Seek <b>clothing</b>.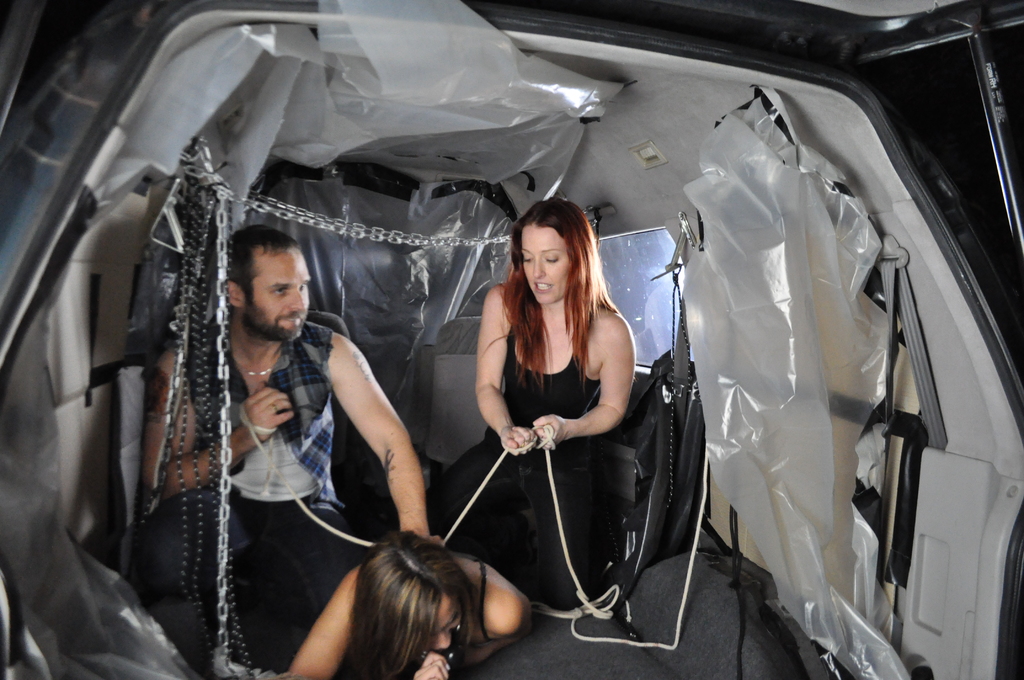
(x1=365, y1=558, x2=494, y2=675).
